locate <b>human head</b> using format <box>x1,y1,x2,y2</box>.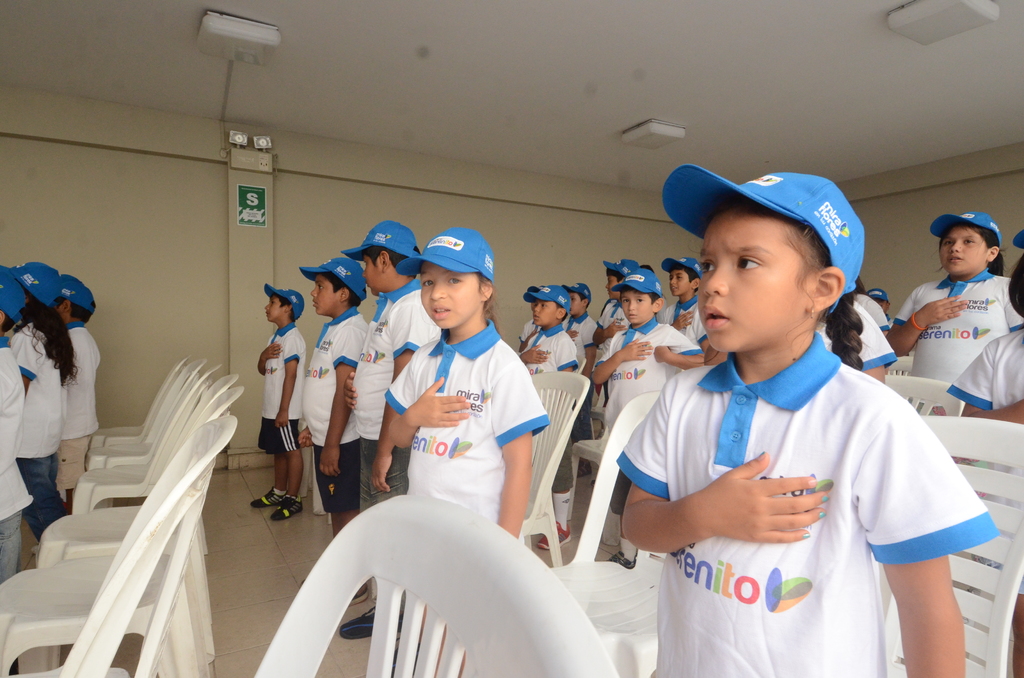
<box>570,285,591,313</box>.
